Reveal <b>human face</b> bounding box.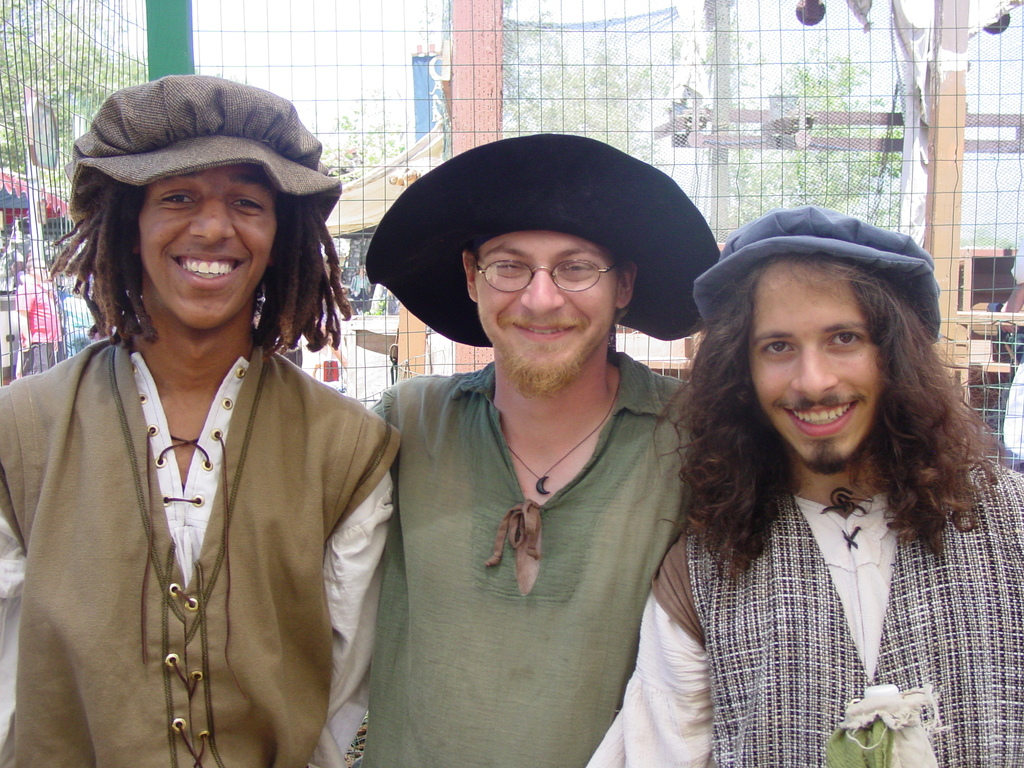
Revealed: 733 269 914 470.
